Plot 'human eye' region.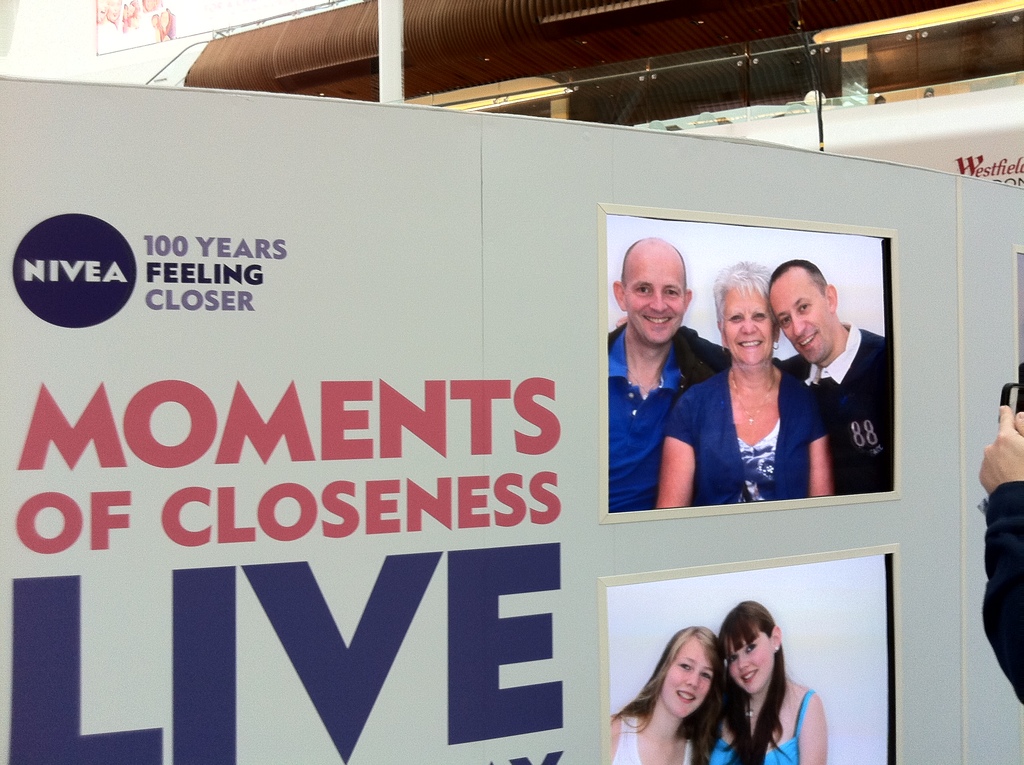
Plotted at (700,668,714,682).
